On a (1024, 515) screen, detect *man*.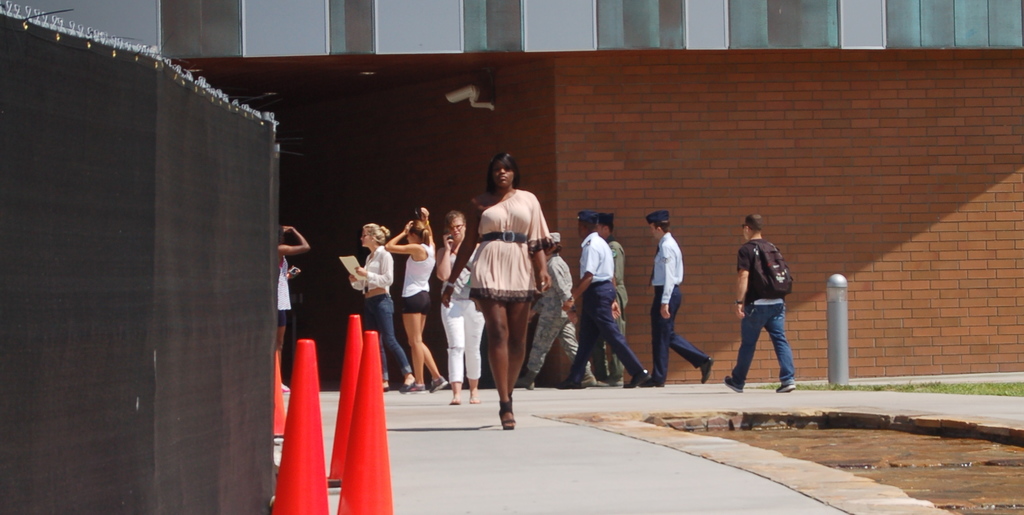
x1=556, y1=209, x2=646, y2=386.
